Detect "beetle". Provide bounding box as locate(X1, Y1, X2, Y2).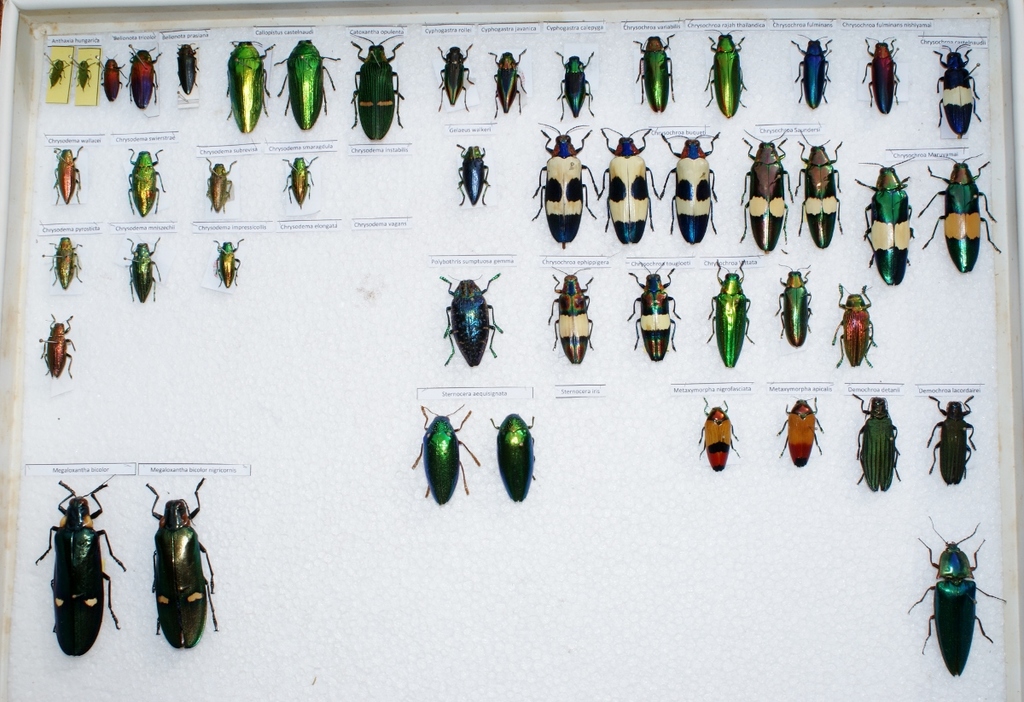
locate(438, 45, 473, 112).
